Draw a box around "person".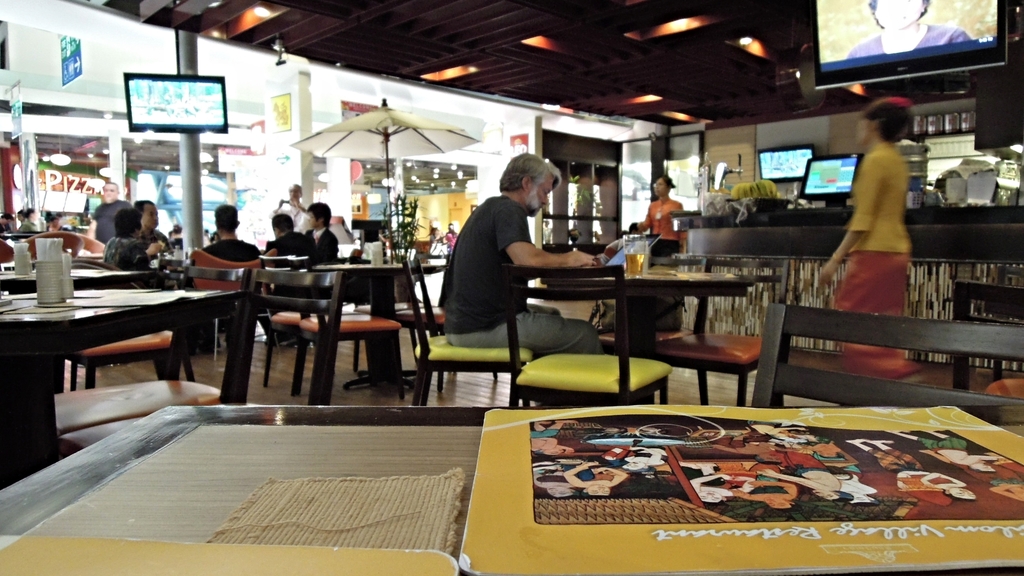
bbox(303, 202, 342, 269).
